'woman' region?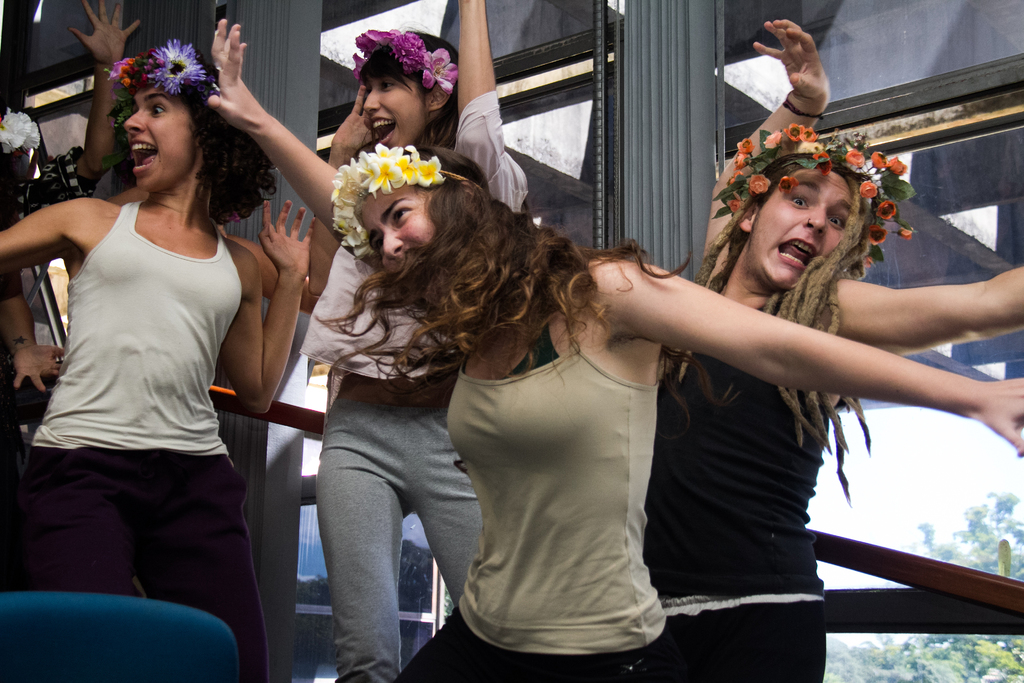
(x1=0, y1=0, x2=140, y2=464)
